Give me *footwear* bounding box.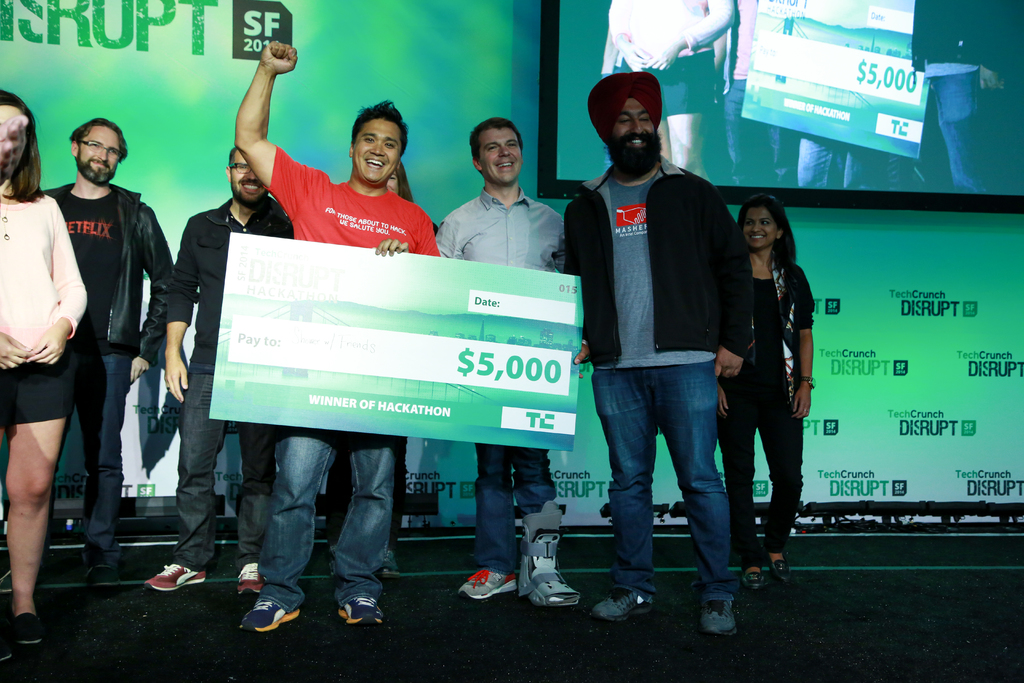
372,550,399,579.
